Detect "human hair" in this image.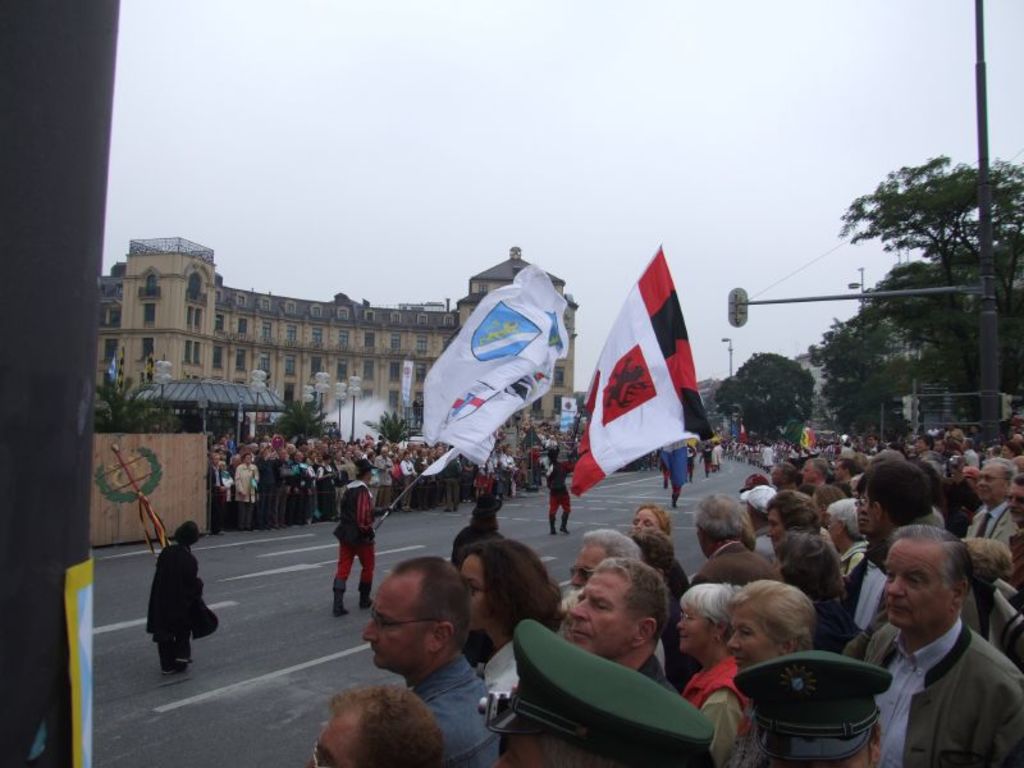
Detection: select_region(724, 575, 818, 654).
